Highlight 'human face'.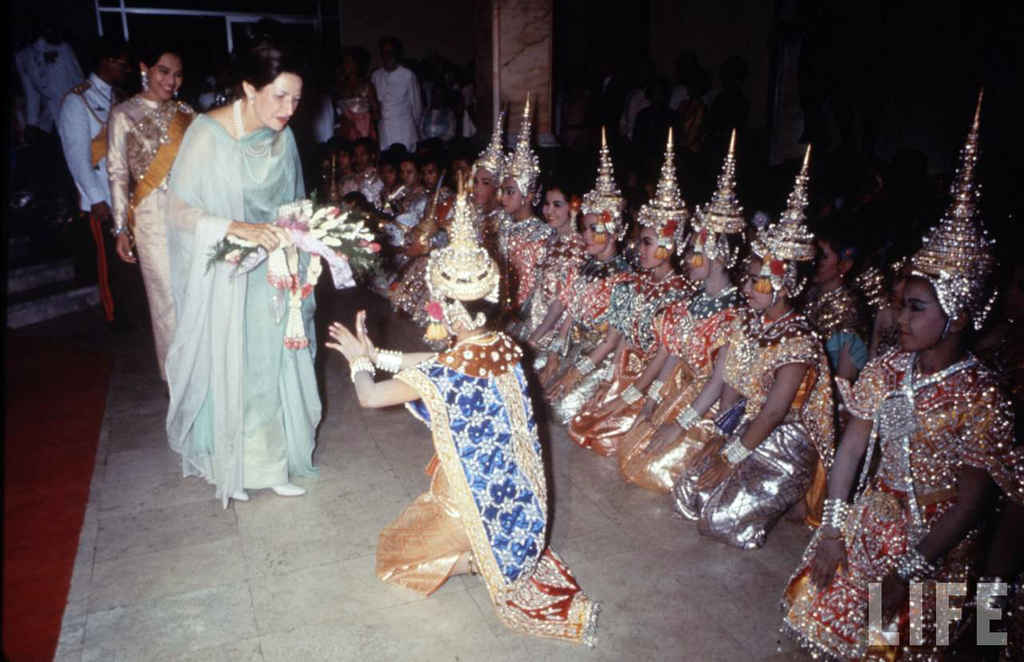
Highlighted region: l=145, t=52, r=184, b=107.
